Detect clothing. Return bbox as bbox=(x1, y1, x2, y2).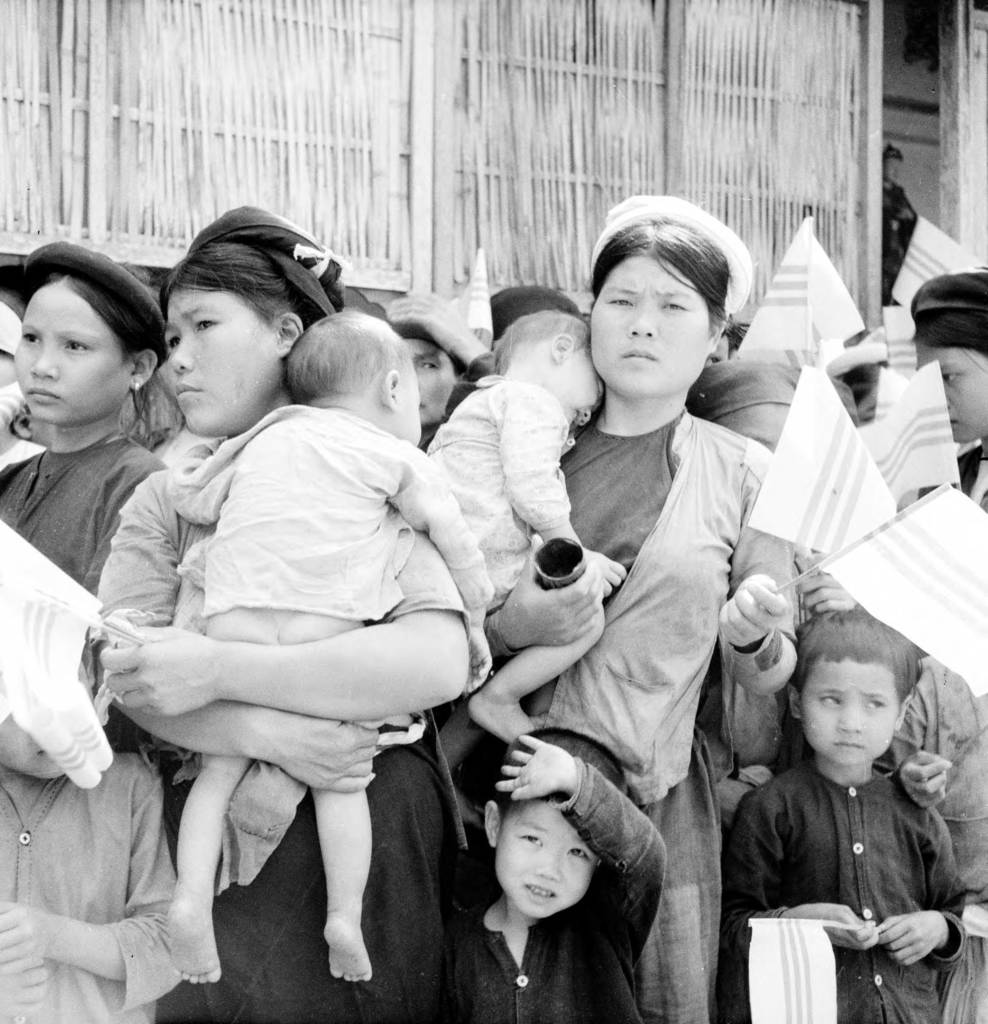
bbox=(868, 182, 917, 302).
